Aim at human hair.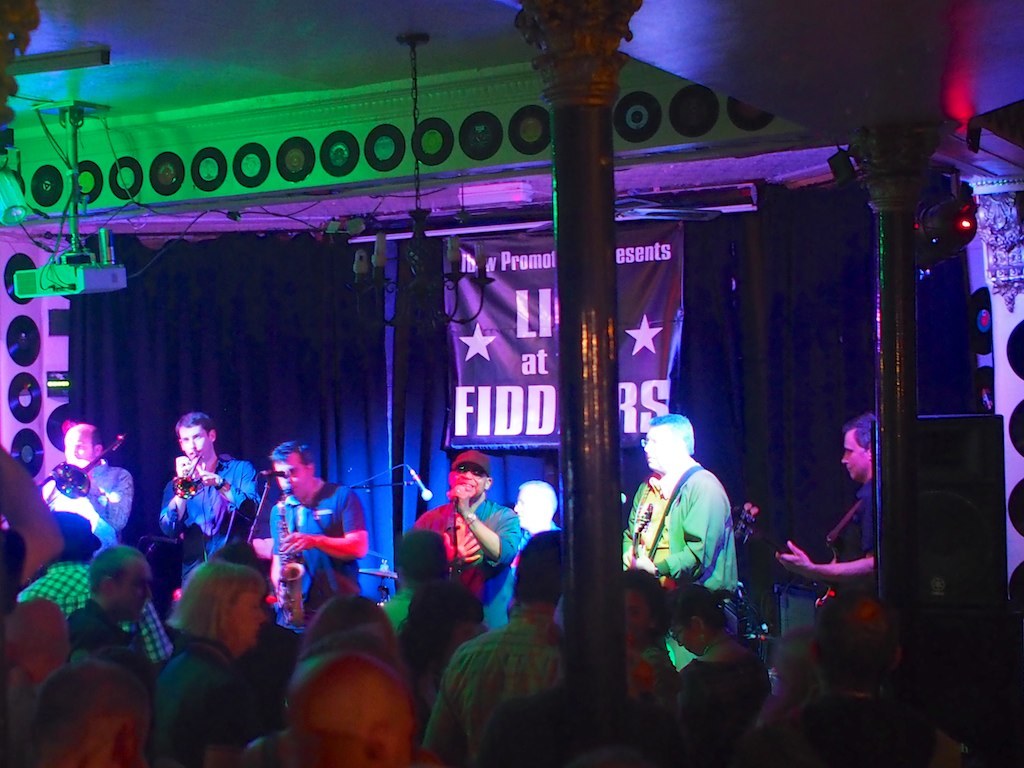
Aimed at Rect(31, 658, 133, 765).
